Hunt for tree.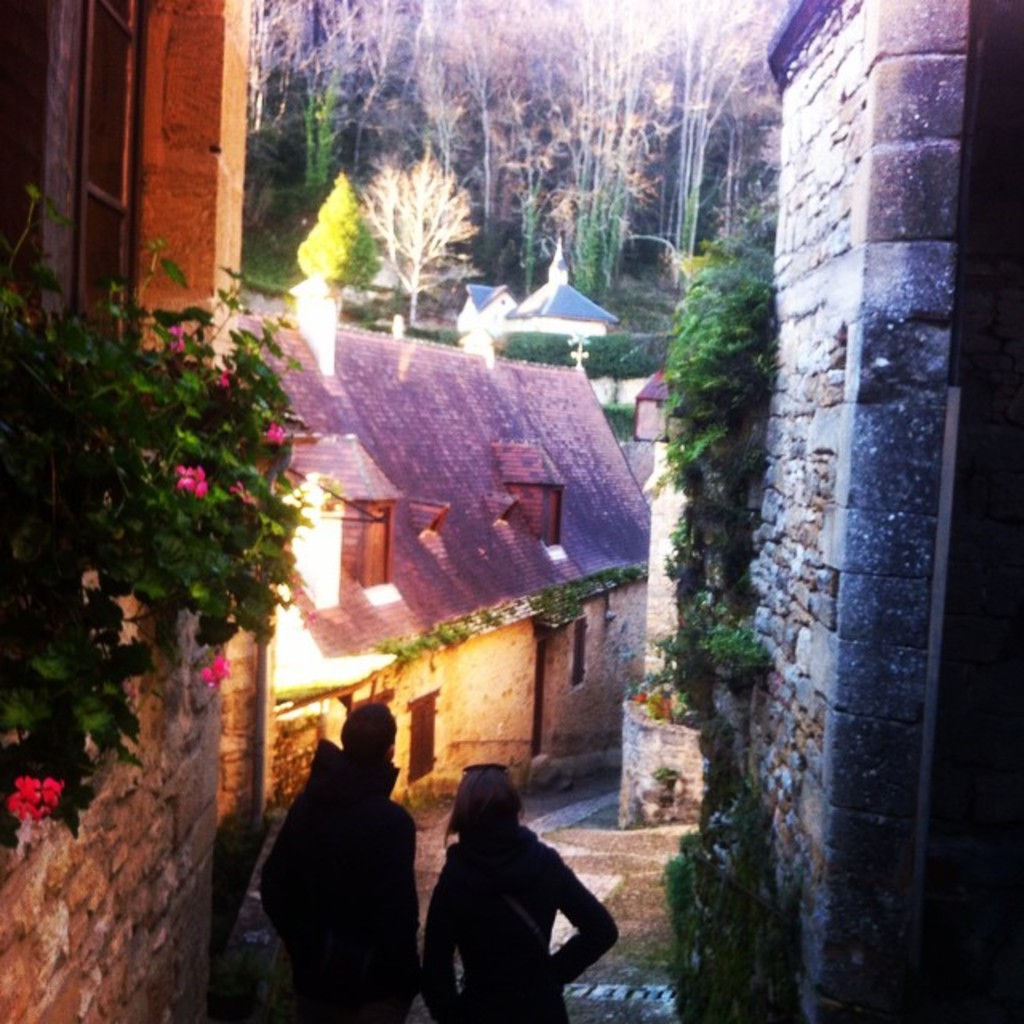
Hunted down at bbox=(298, 166, 384, 290).
